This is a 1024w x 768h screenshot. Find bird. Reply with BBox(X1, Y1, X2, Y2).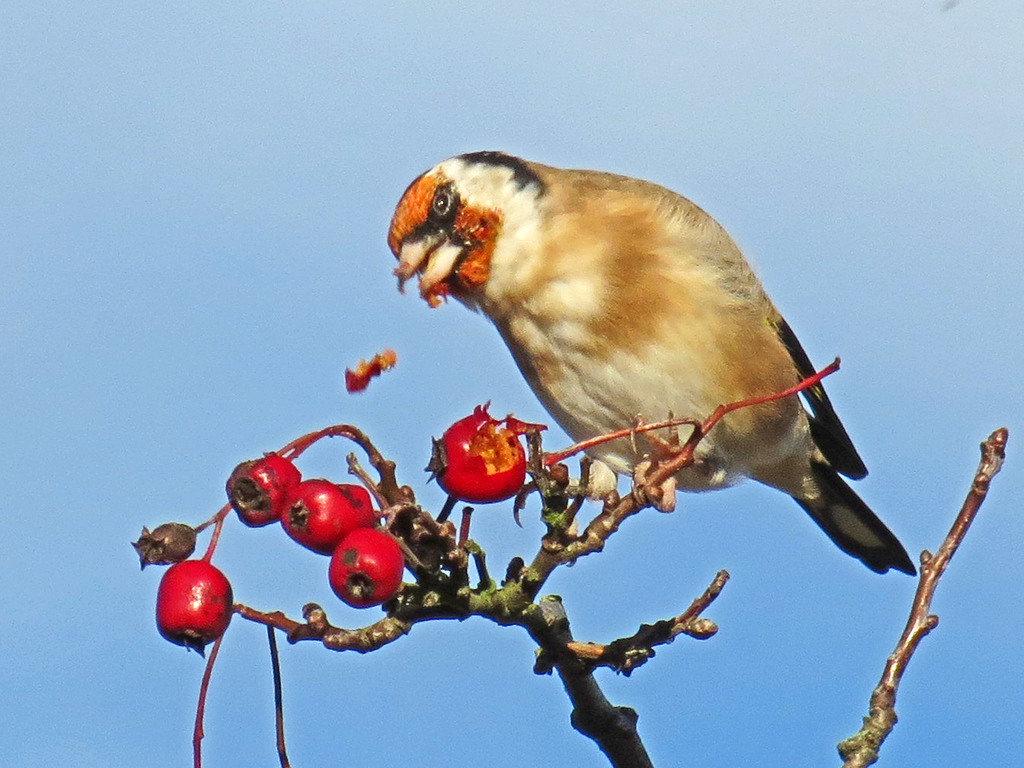
BBox(395, 175, 897, 577).
